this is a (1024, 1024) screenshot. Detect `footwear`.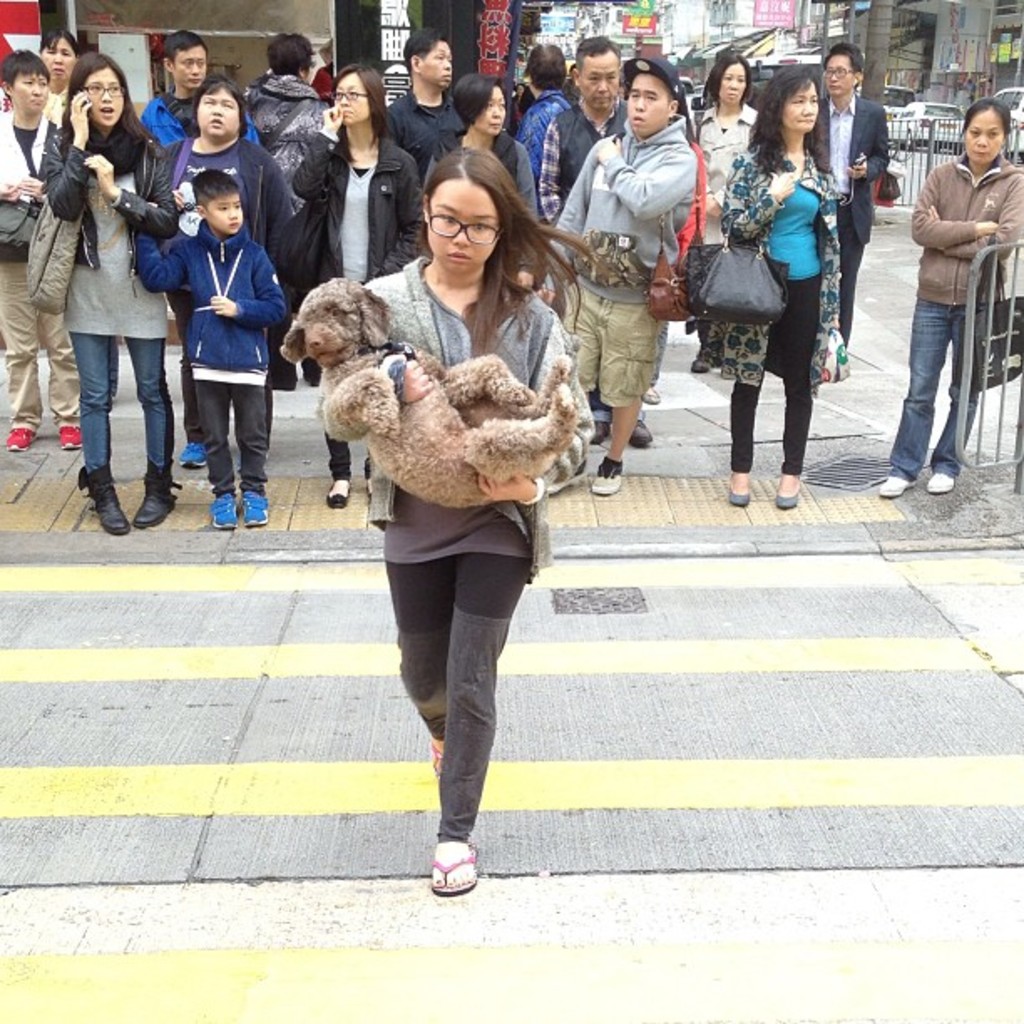
596/453/624/494.
